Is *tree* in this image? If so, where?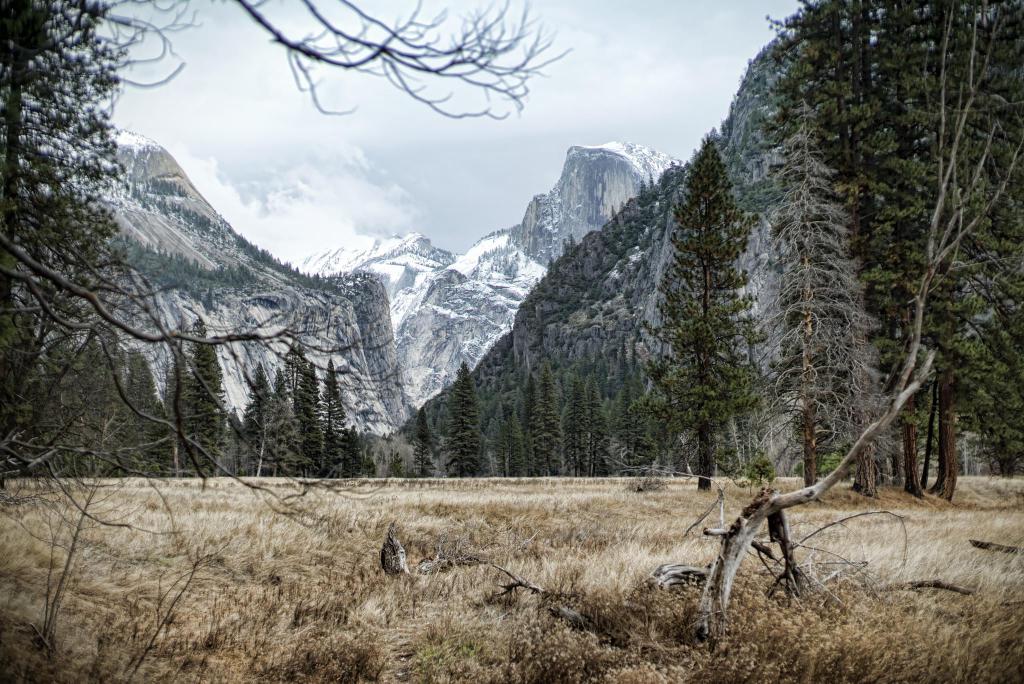
Yes, at <region>656, 129, 780, 509</region>.
